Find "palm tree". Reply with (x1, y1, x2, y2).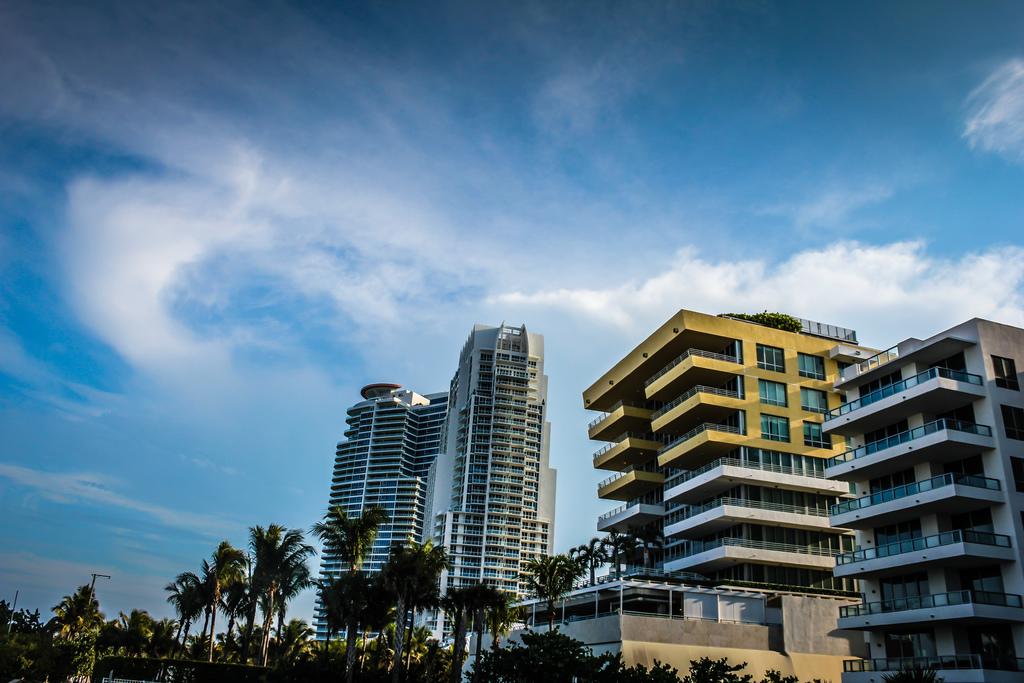
(324, 500, 390, 563).
